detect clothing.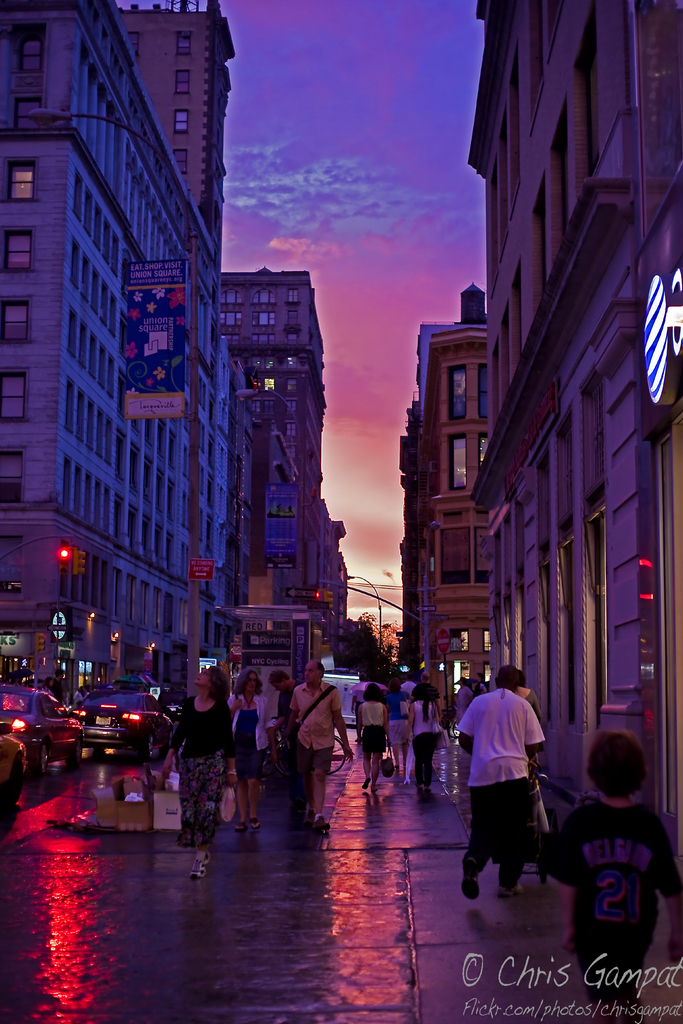
Detected at l=164, t=693, r=238, b=852.
